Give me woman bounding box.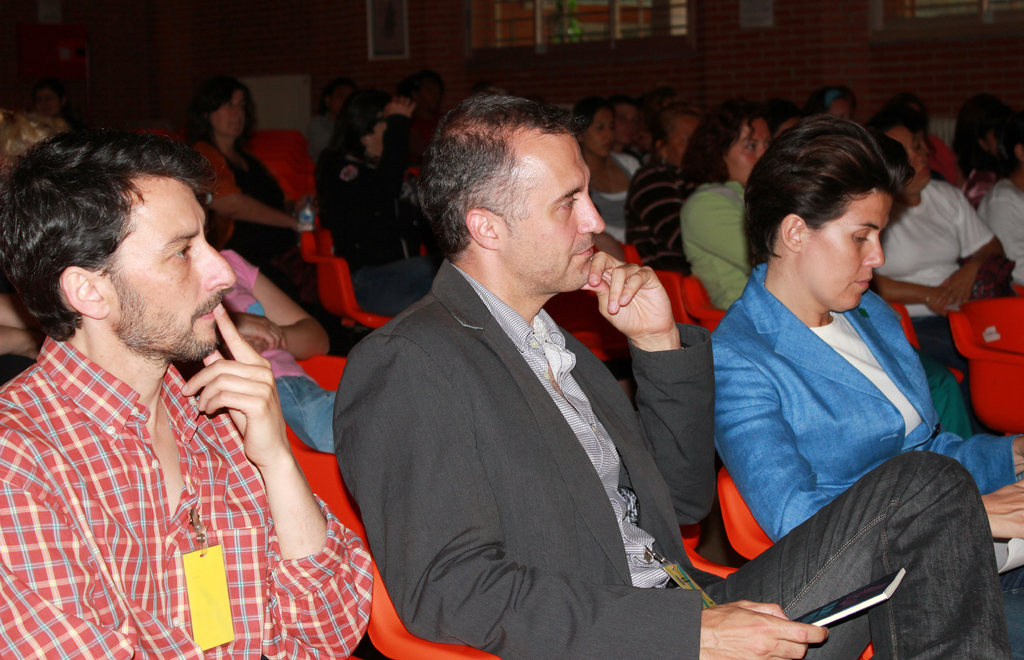
<region>180, 33, 340, 368</region>.
